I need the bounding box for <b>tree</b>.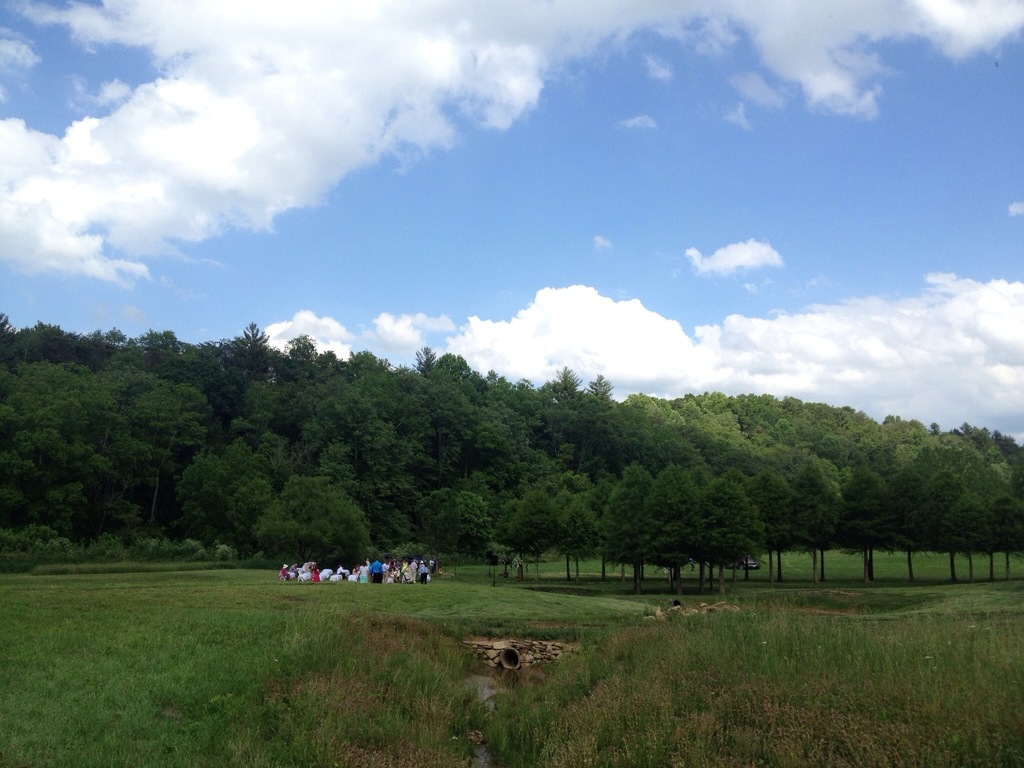
Here it is: locate(249, 470, 377, 566).
